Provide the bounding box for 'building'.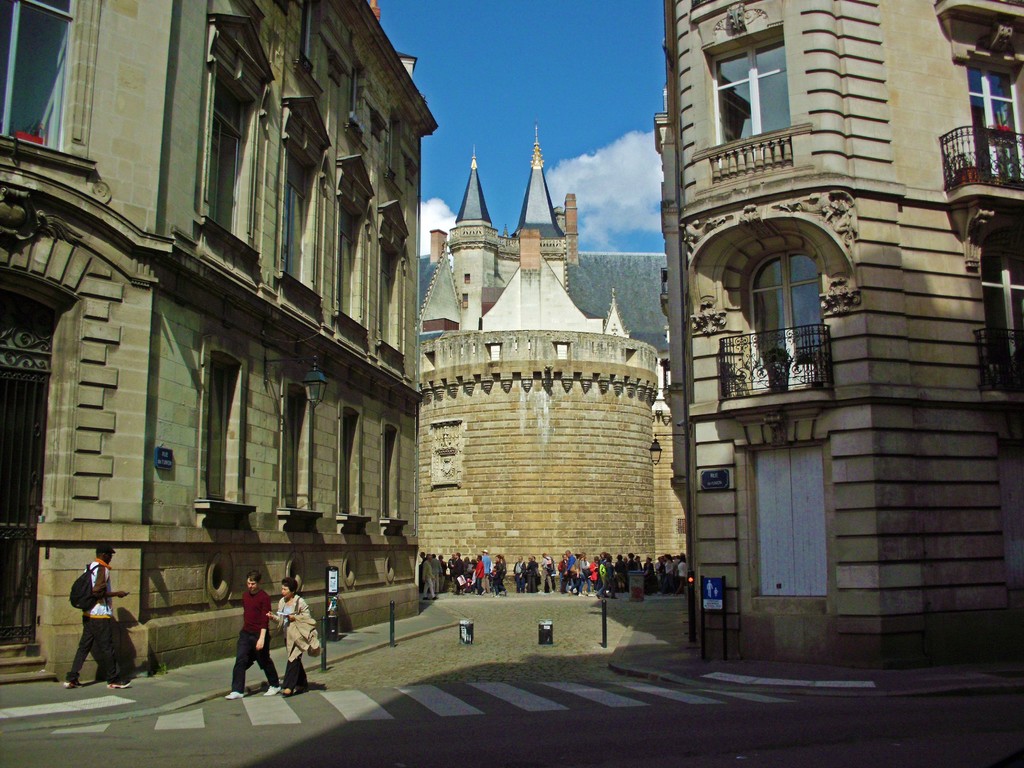
<bbox>0, 0, 444, 687</bbox>.
